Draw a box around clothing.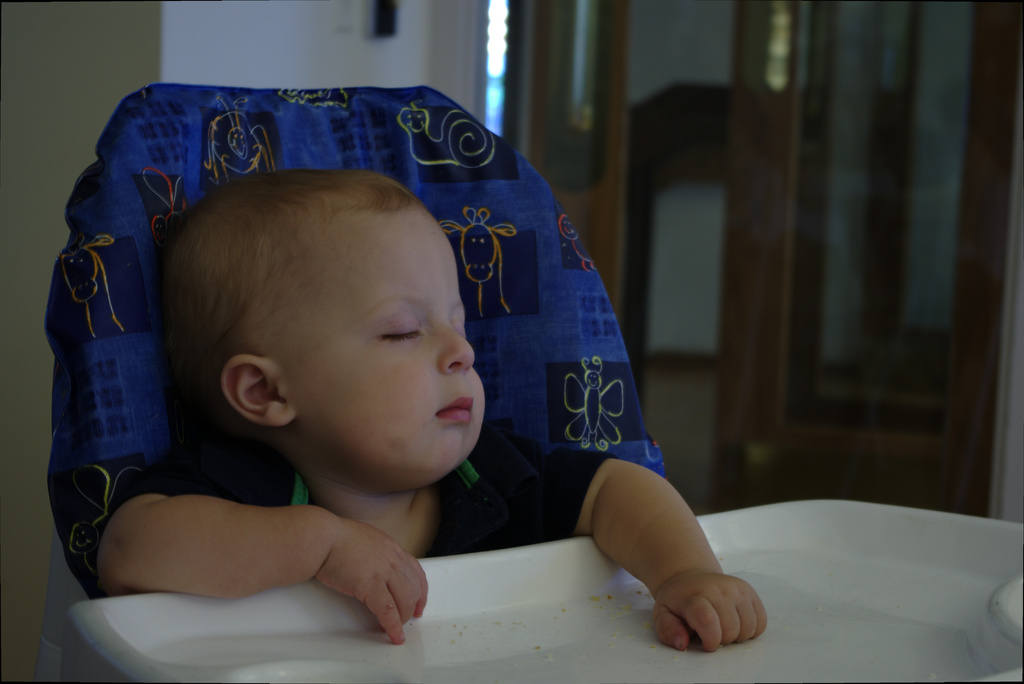
[110,414,611,560].
